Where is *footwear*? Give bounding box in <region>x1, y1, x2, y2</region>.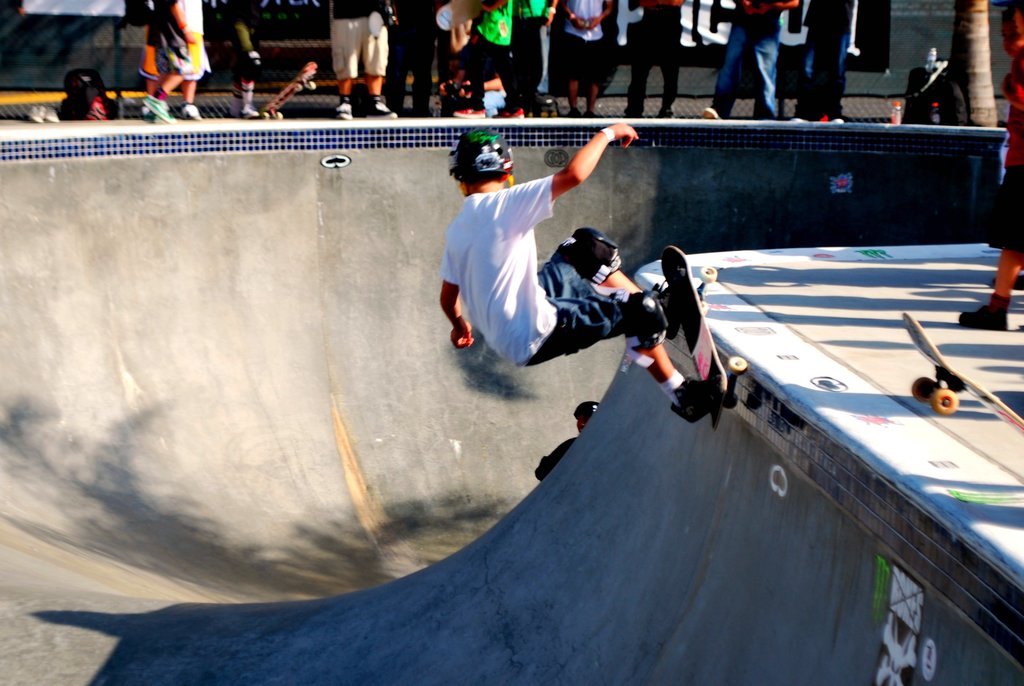
<region>372, 99, 396, 122</region>.
